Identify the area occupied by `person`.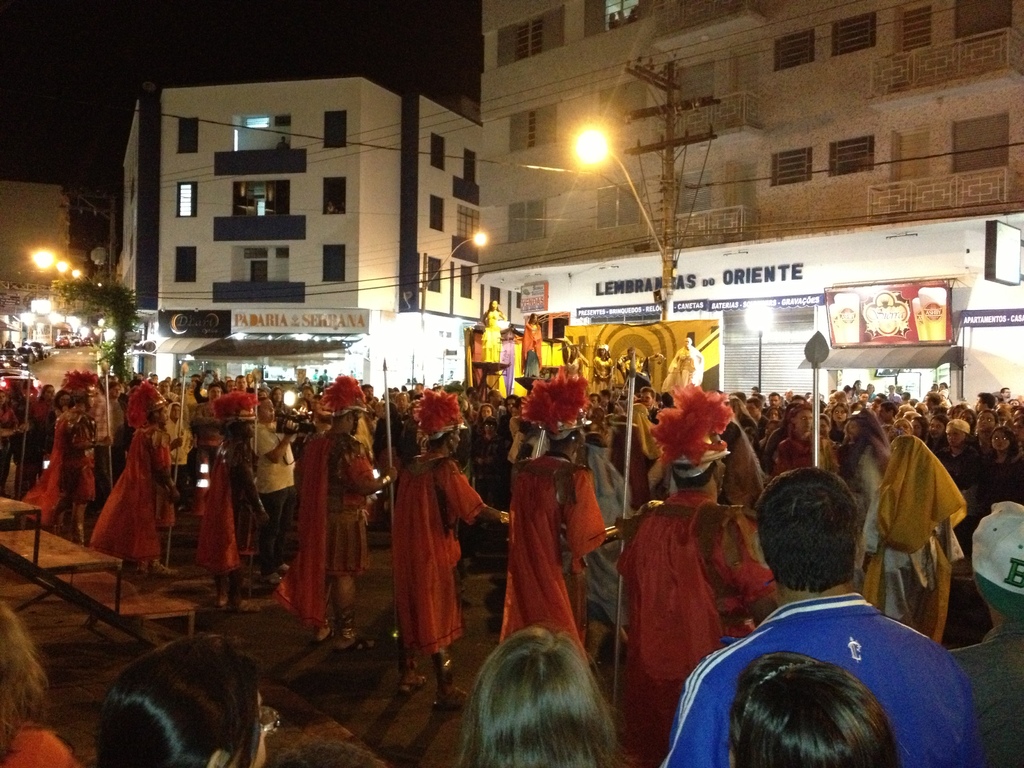
Area: detection(828, 401, 853, 439).
